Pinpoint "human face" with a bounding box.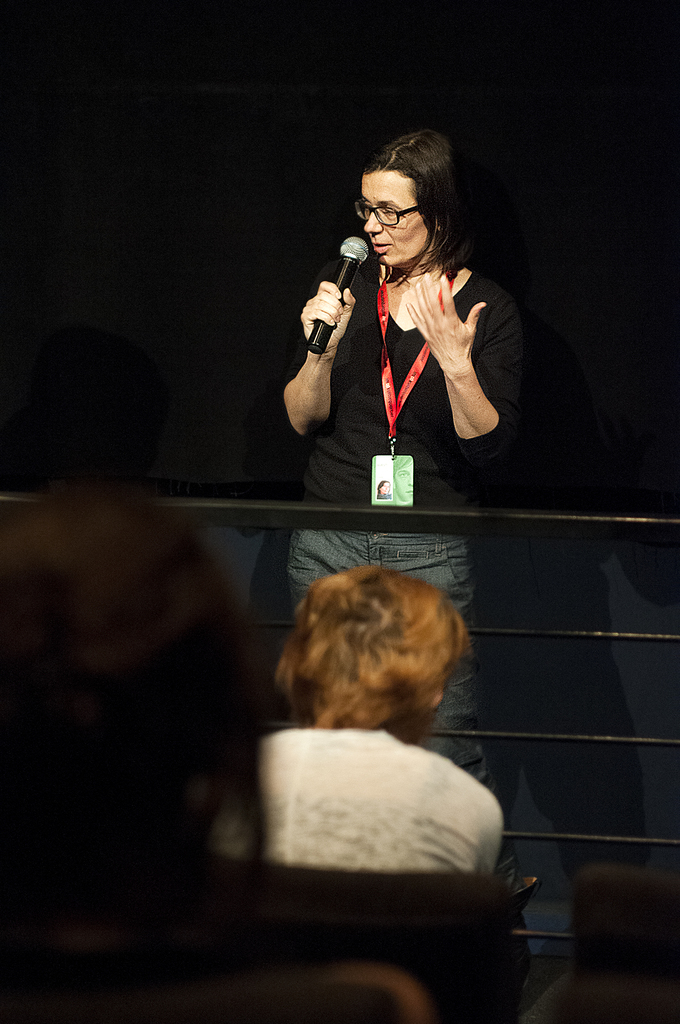
region(353, 159, 428, 283).
